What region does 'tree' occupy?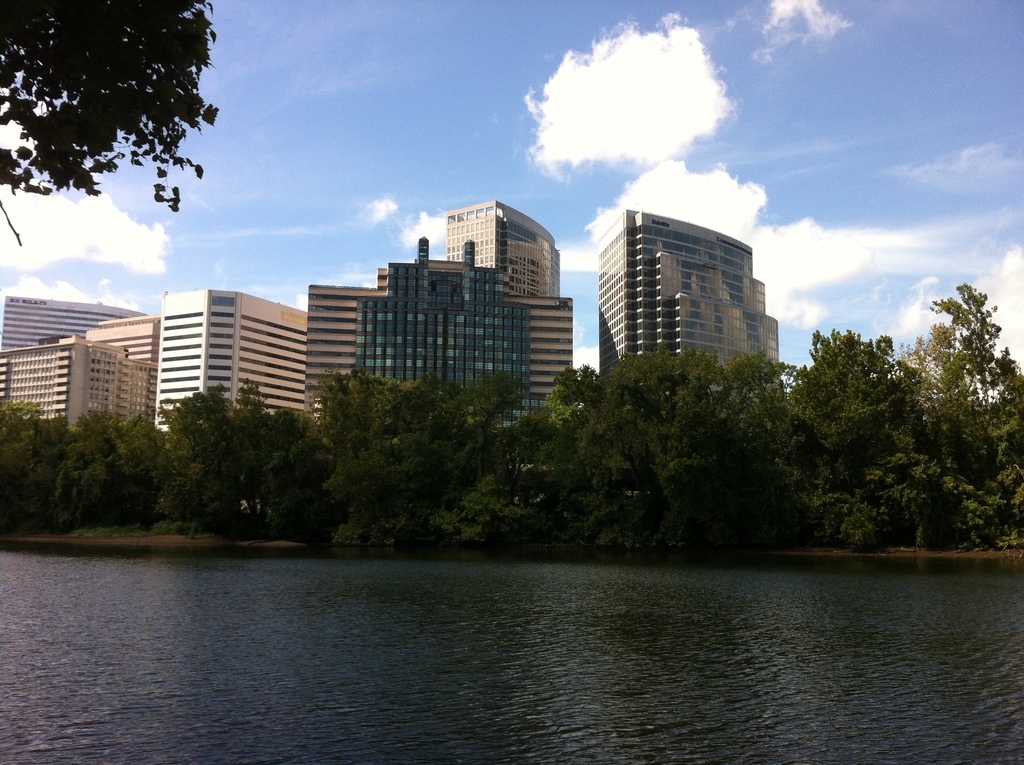
[0,0,225,213].
